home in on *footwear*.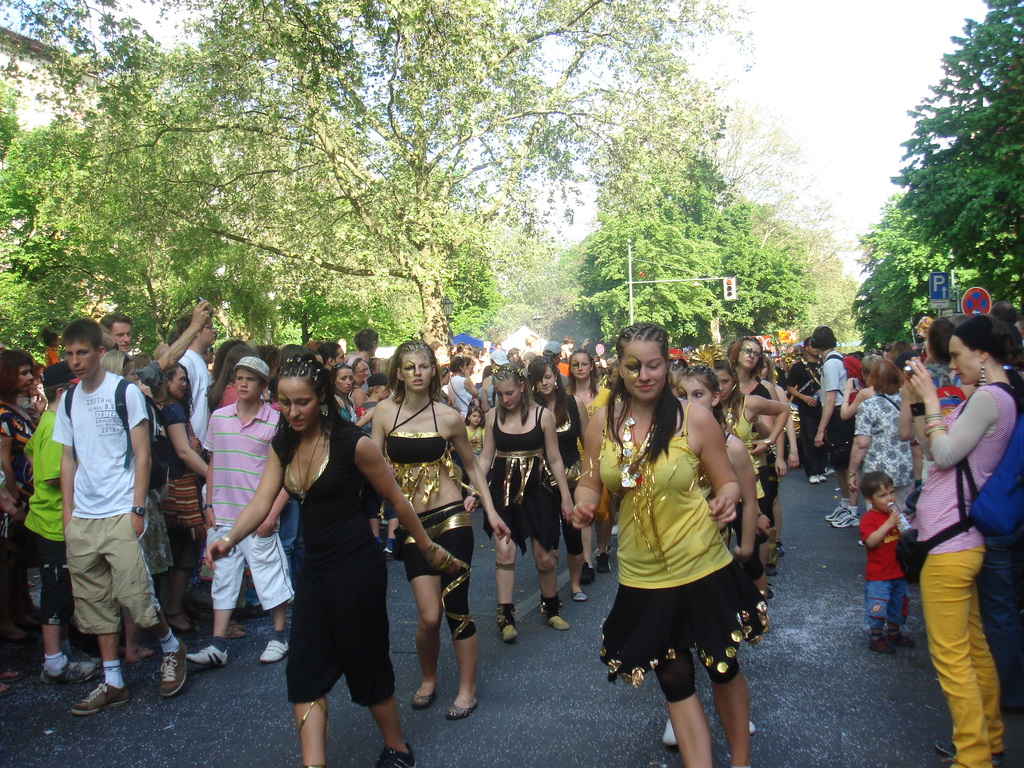
Homed in at locate(374, 742, 413, 767).
